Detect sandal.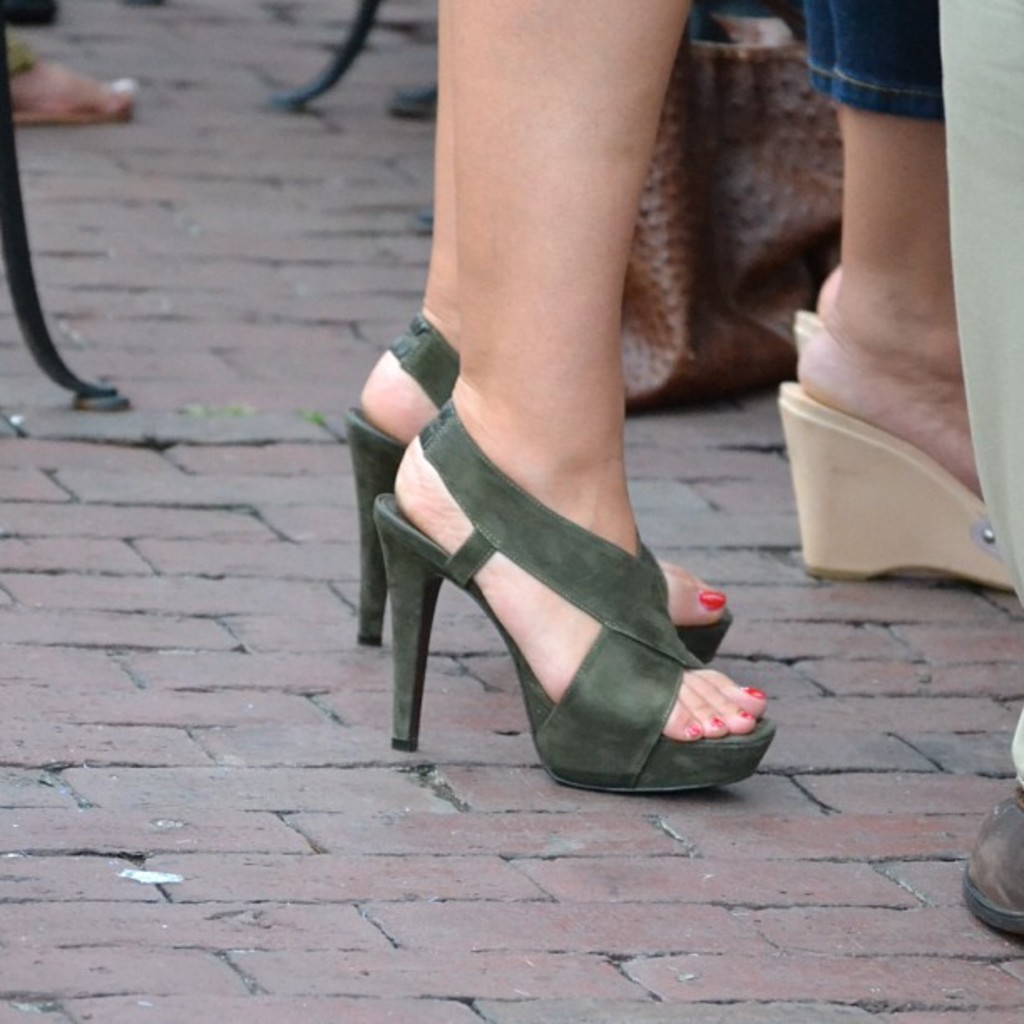
Detected at rect(785, 315, 825, 358).
